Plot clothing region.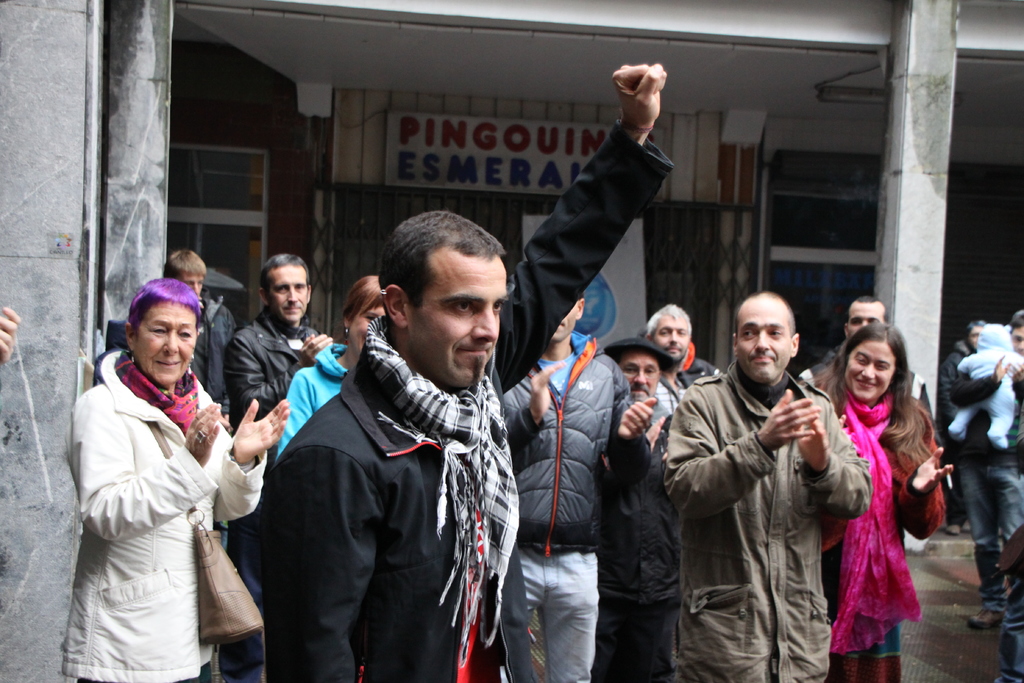
Plotted at detection(657, 338, 718, 429).
